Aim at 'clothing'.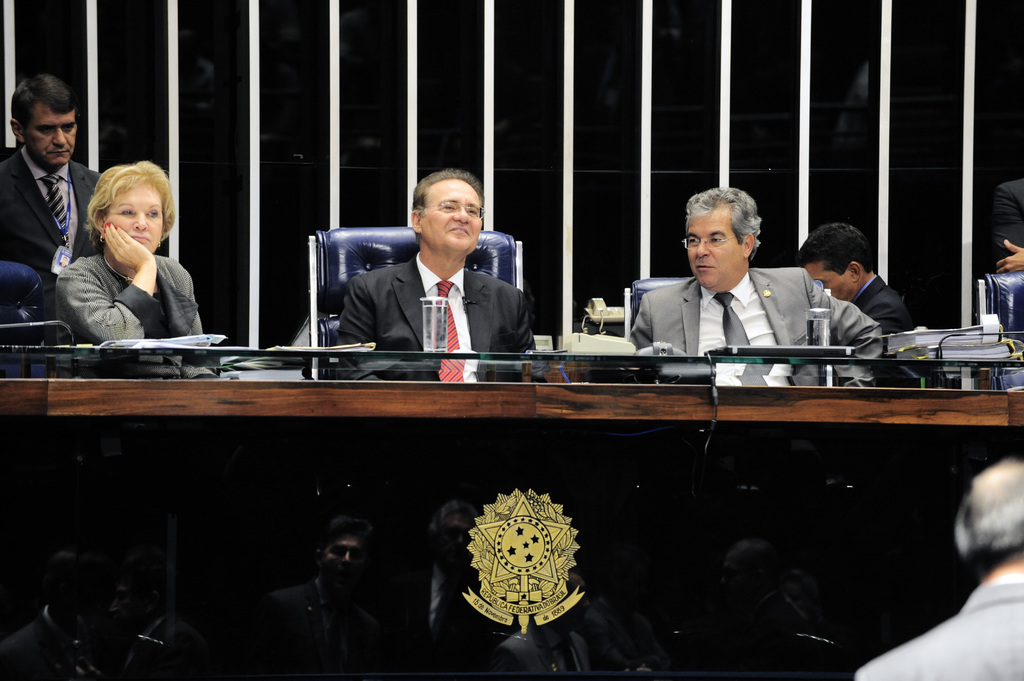
Aimed at bbox=(328, 250, 545, 396).
